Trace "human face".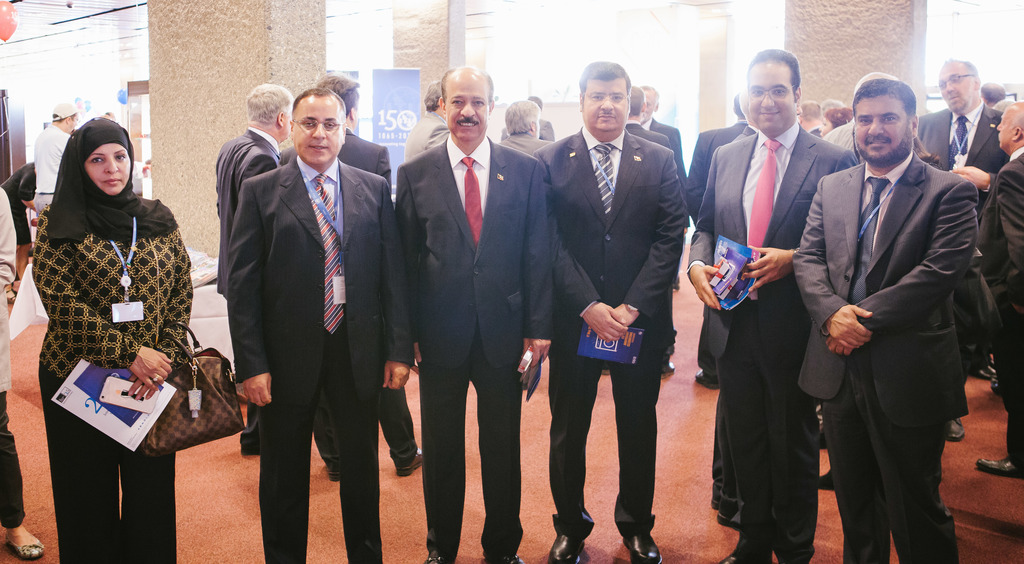
Traced to bbox=[993, 108, 1018, 149].
